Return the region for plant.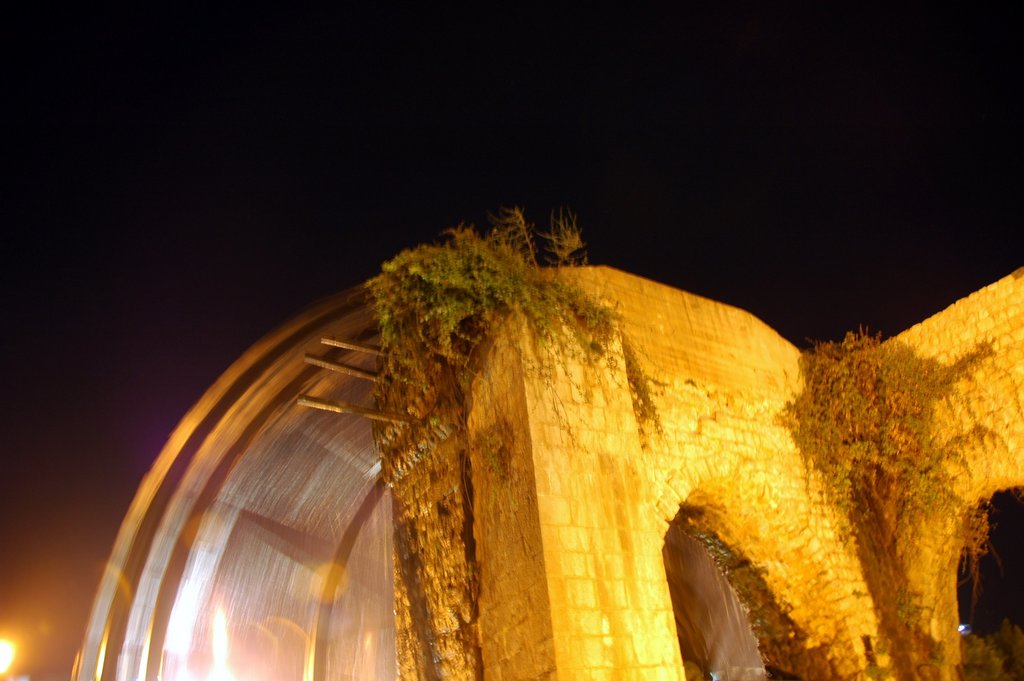
bbox=[367, 205, 664, 510].
